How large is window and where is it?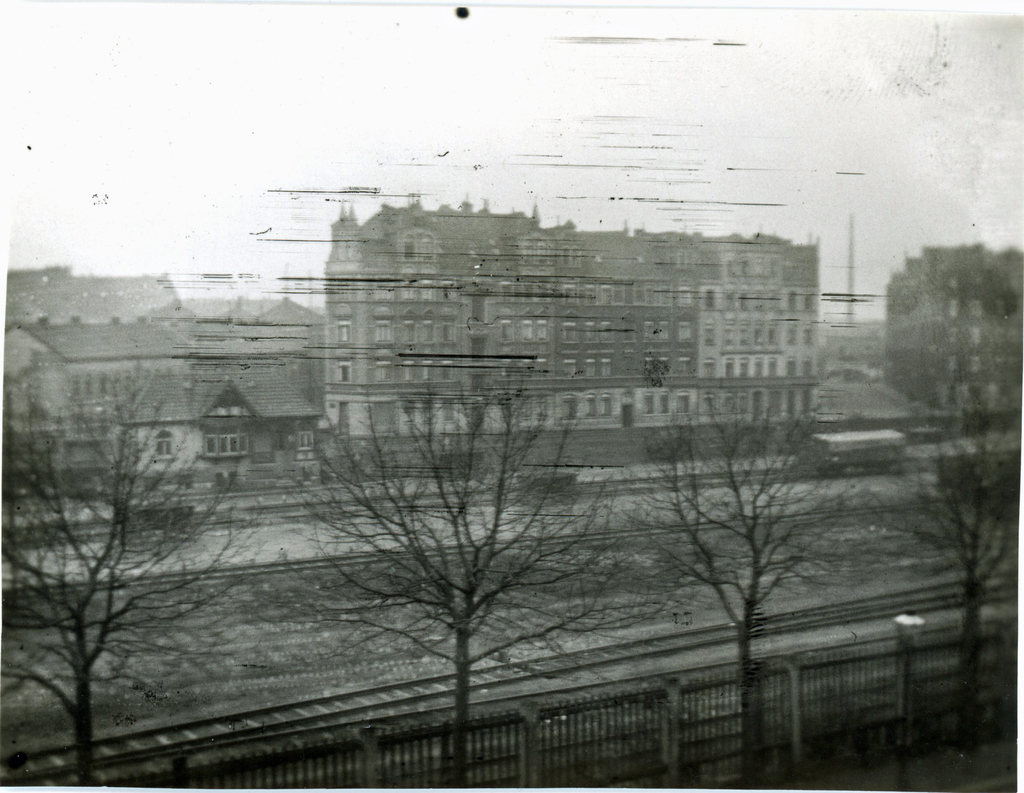
Bounding box: bbox(585, 394, 600, 421).
